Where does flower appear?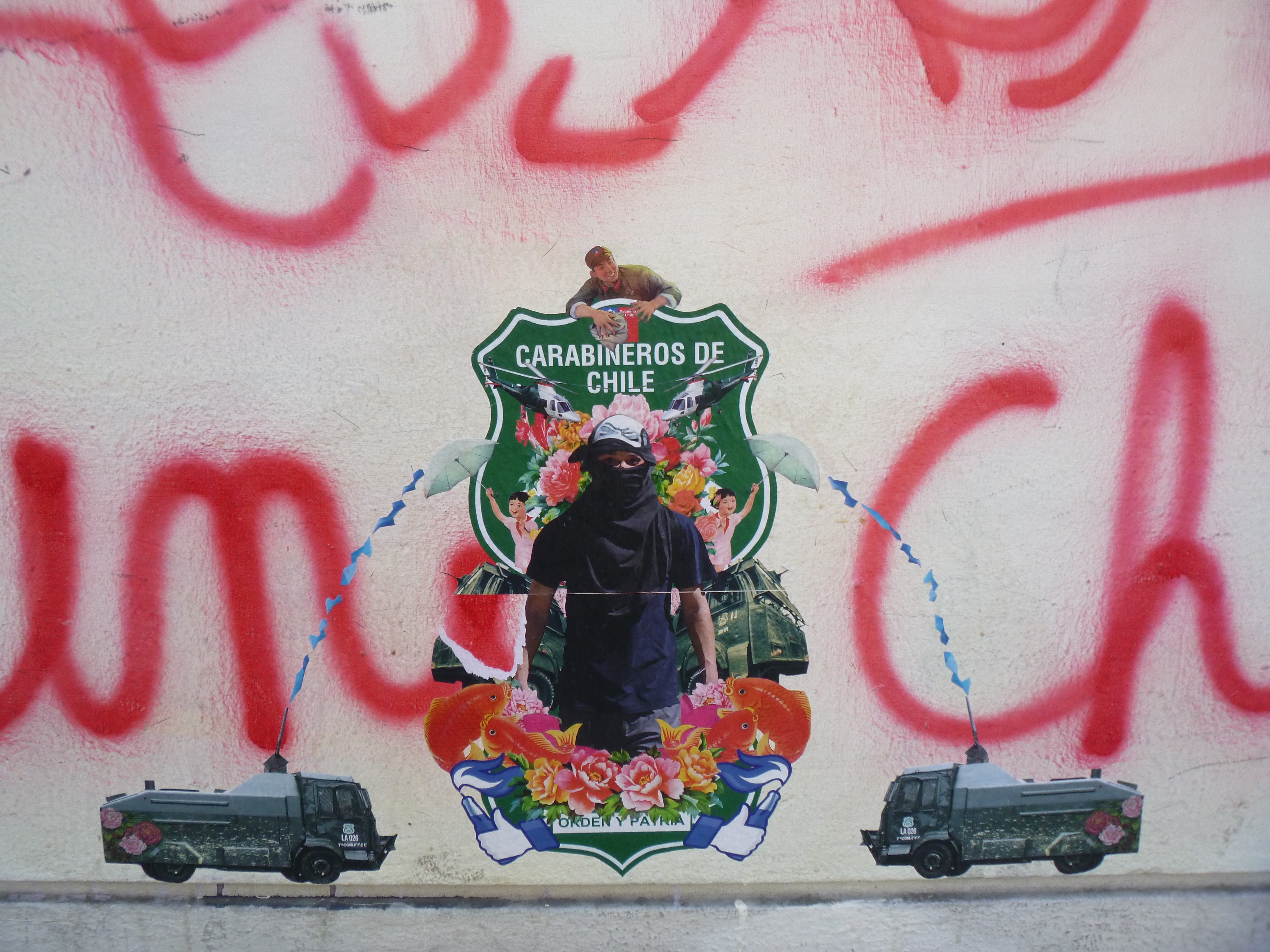
Appears at pyautogui.locateOnScreen(141, 113, 160, 141).
